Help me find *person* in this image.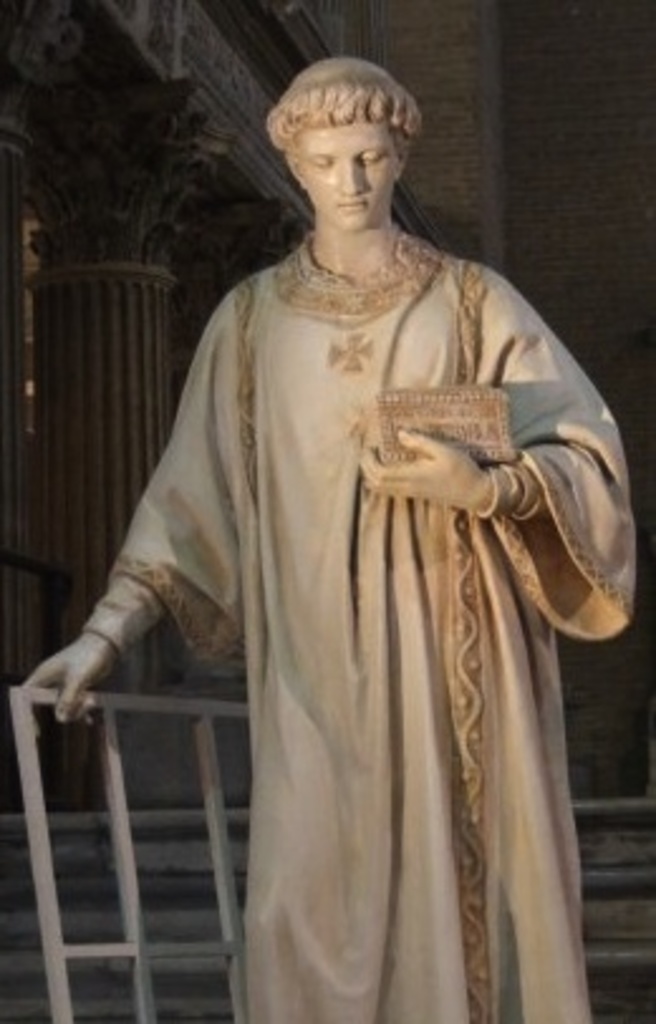
Found it: [left=8, top=48, right=623, bottom=1021].
